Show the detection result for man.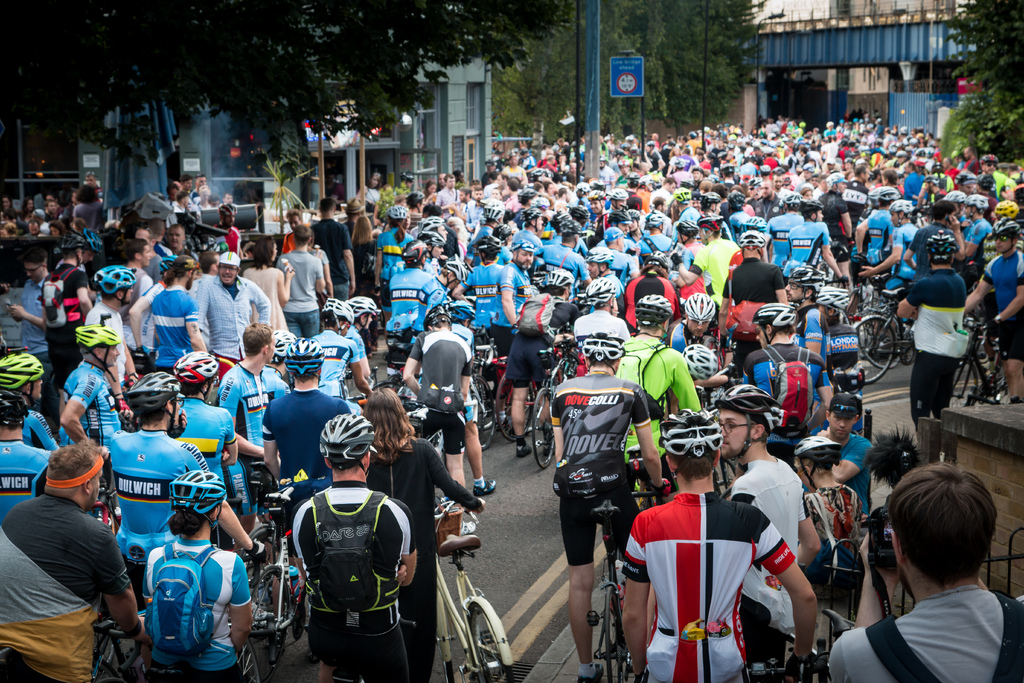
(left=617, top=294, right=706, bottom=513).
